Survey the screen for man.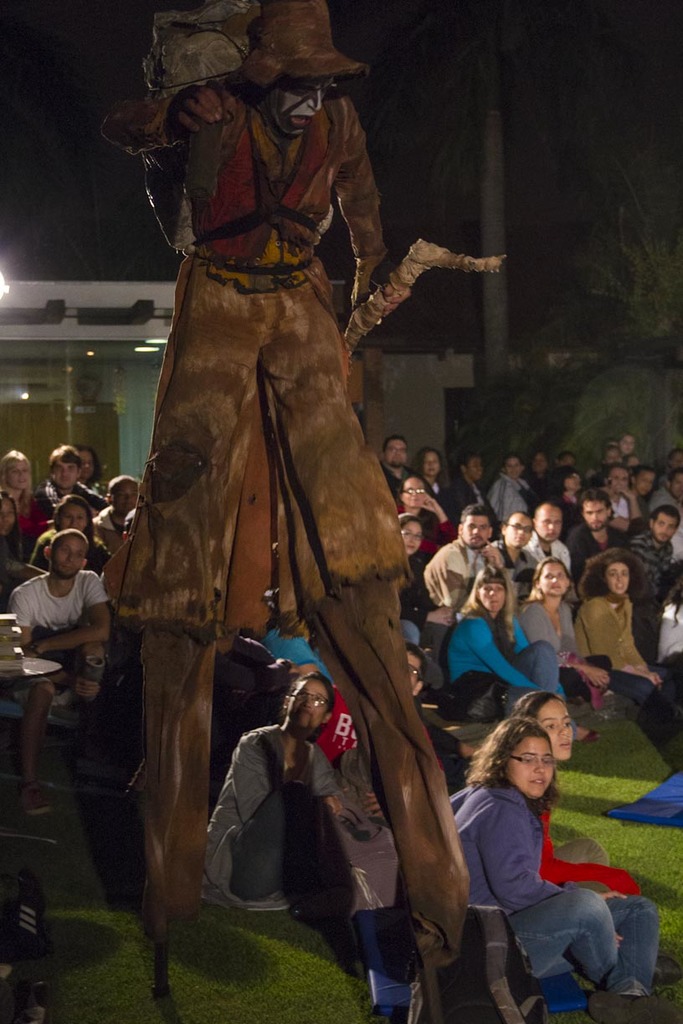
Survey found: left=416, top=499, right=501, bottom=615.
